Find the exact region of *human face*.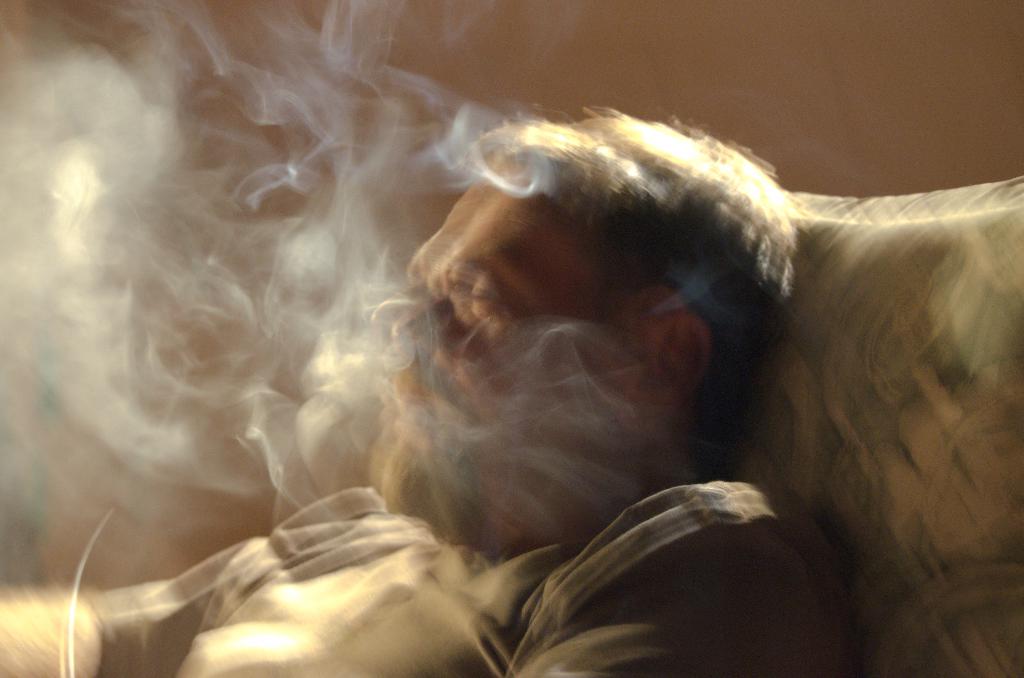
Exact region: 380:170:621:556.
